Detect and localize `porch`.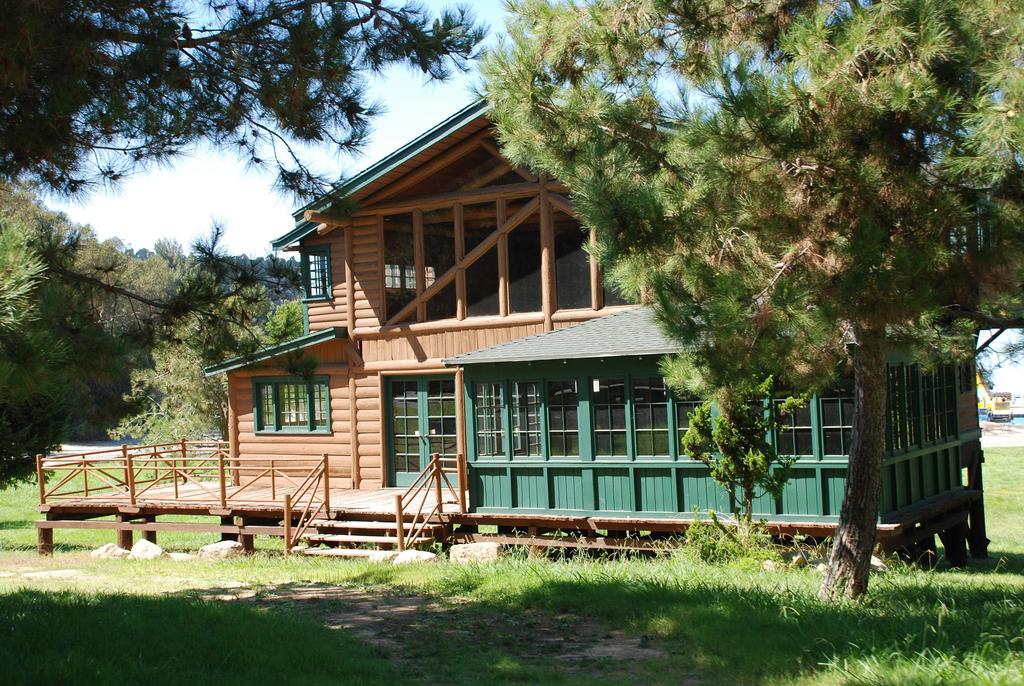
Localized at (x1=34, y1=438, x2=467, y2=512).
